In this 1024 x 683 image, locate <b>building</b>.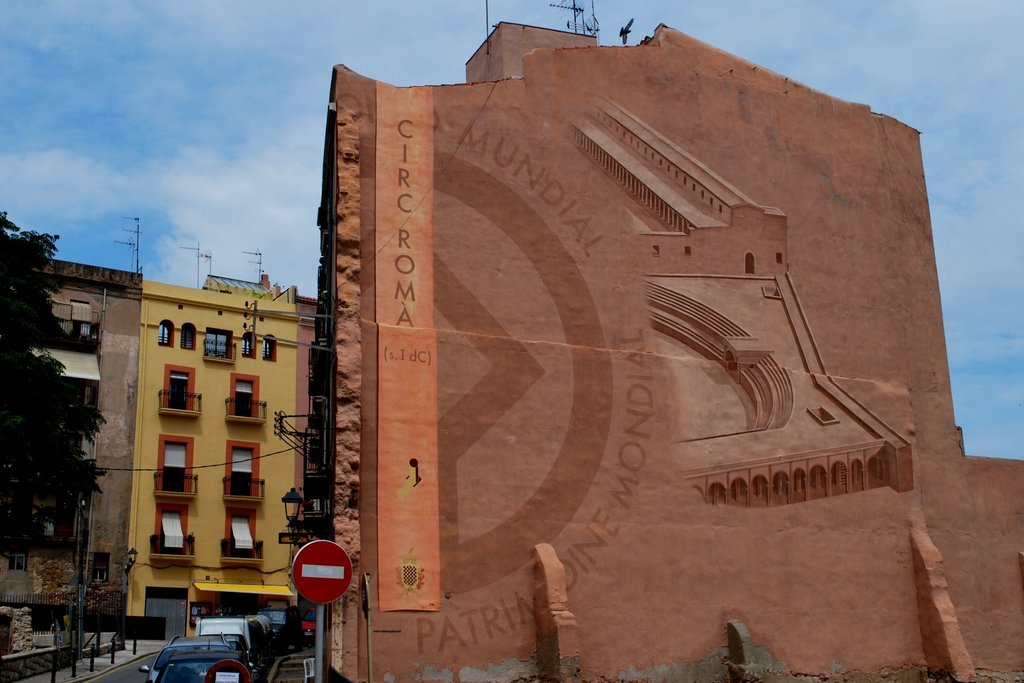
Bounding box: (left=0, top=248, right=142, bottom=620).
